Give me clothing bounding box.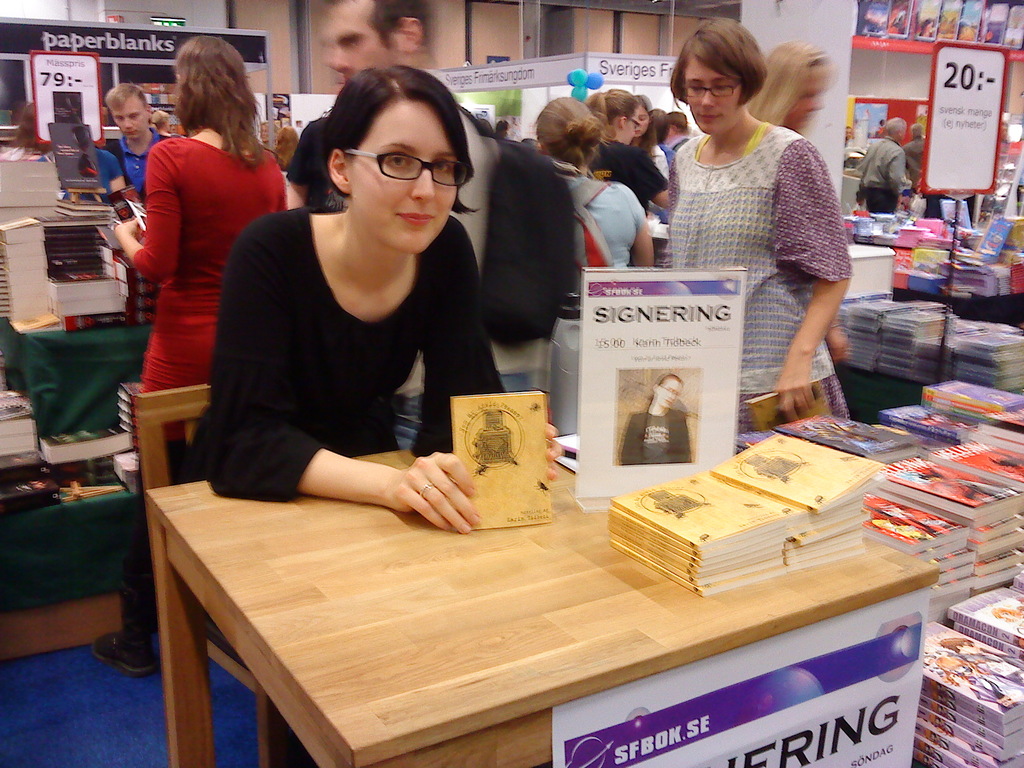
BBox(177, 205, 512, 501).
